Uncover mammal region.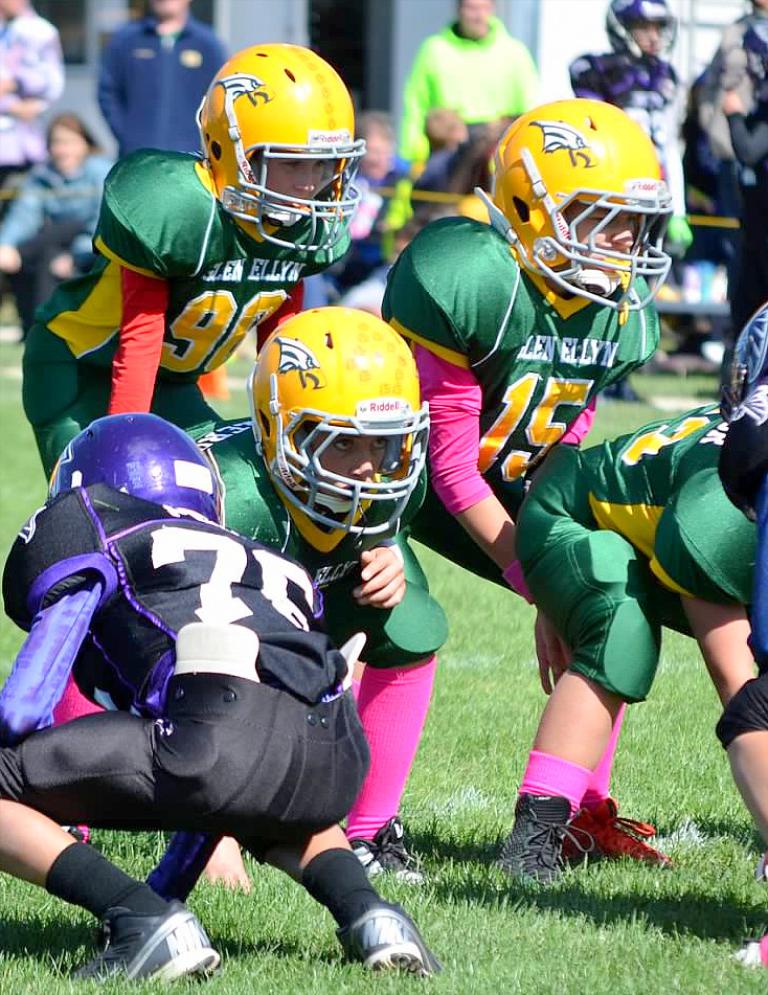
Uncovered: {"left": 489, "top": 403, "right": 756, "bottom": 899}.
